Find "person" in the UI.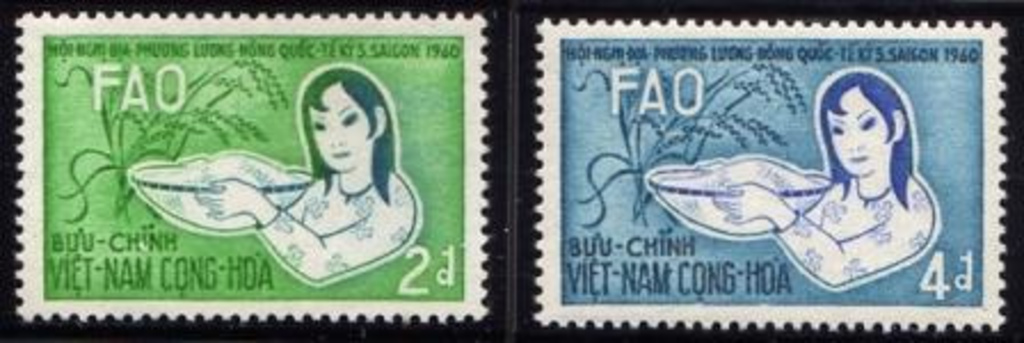
UI element at <region>222, 57, 423, 316</region>.
